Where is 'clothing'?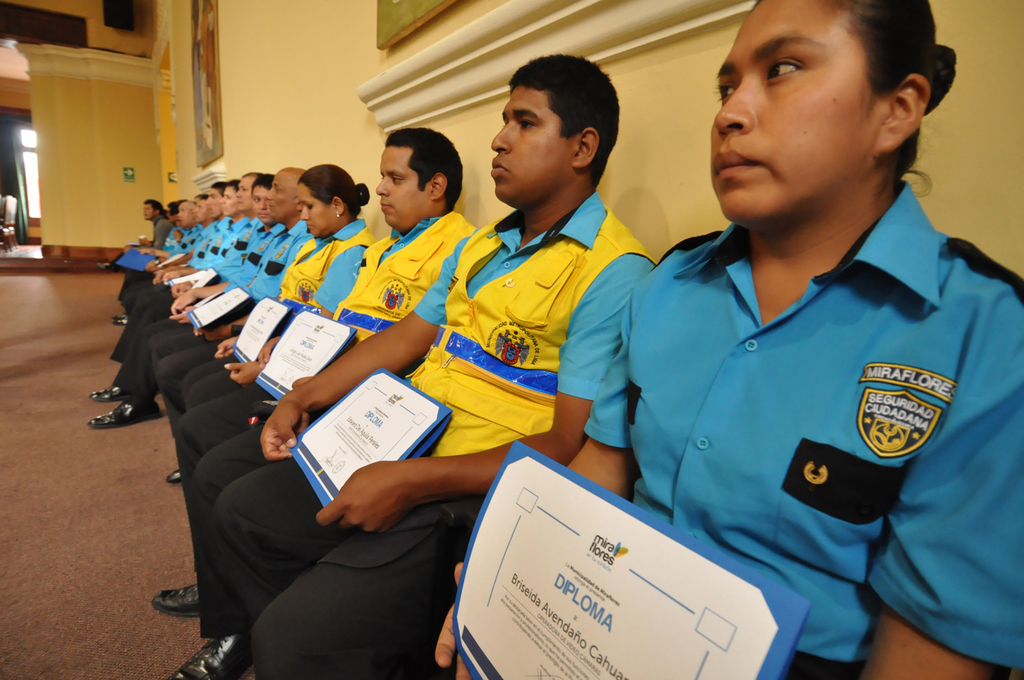
rect(171, 199, 461, 638).
